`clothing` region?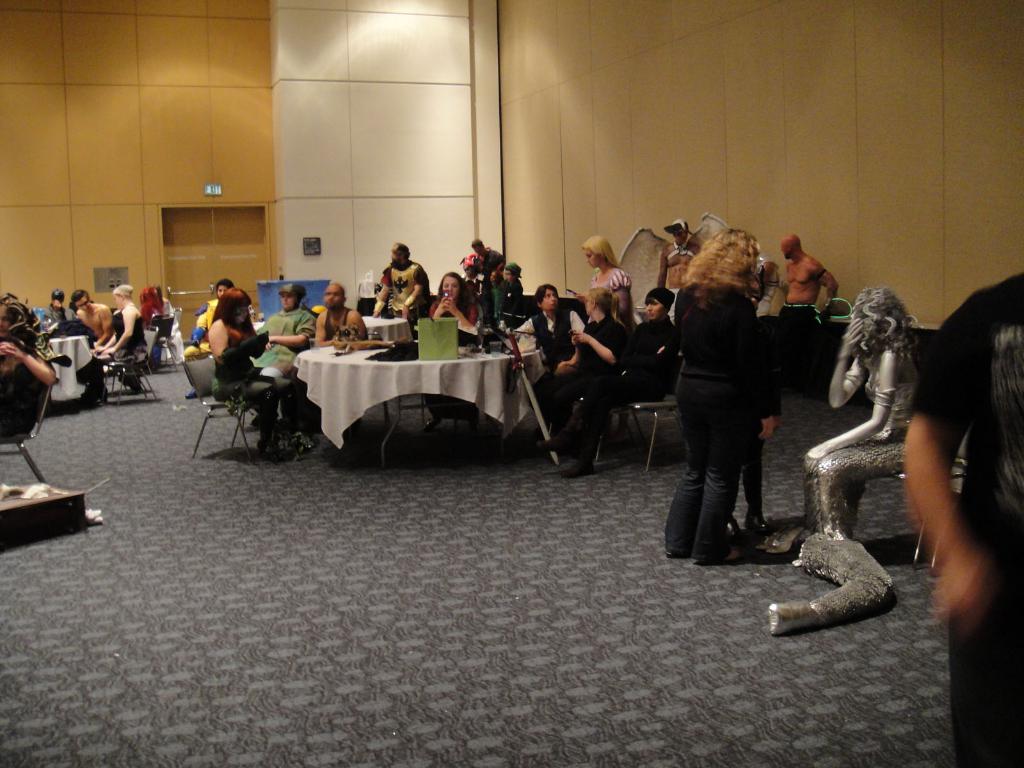
659,238,701,291
